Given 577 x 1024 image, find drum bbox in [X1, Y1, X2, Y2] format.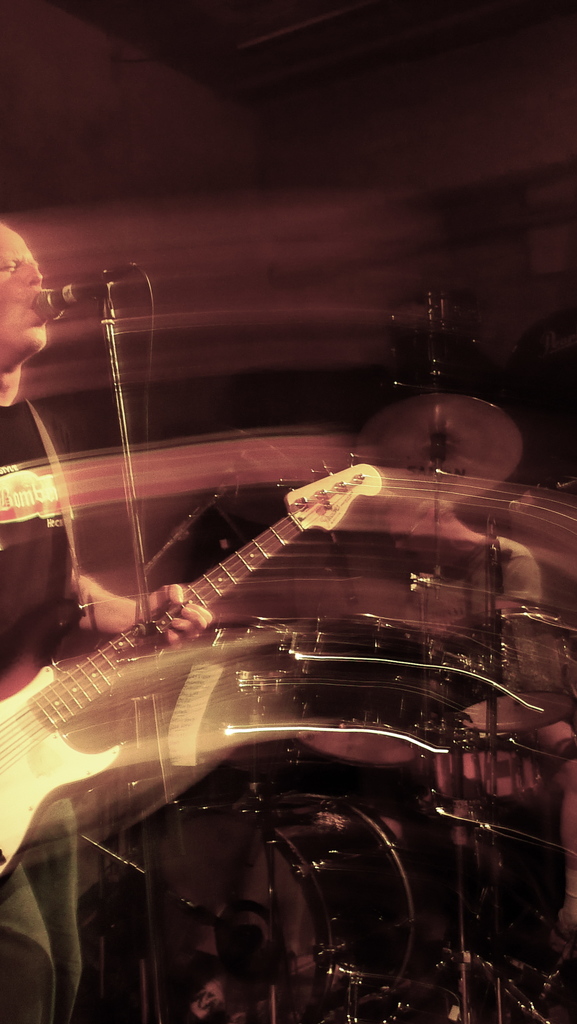
[133, 792, 416, 1023].
